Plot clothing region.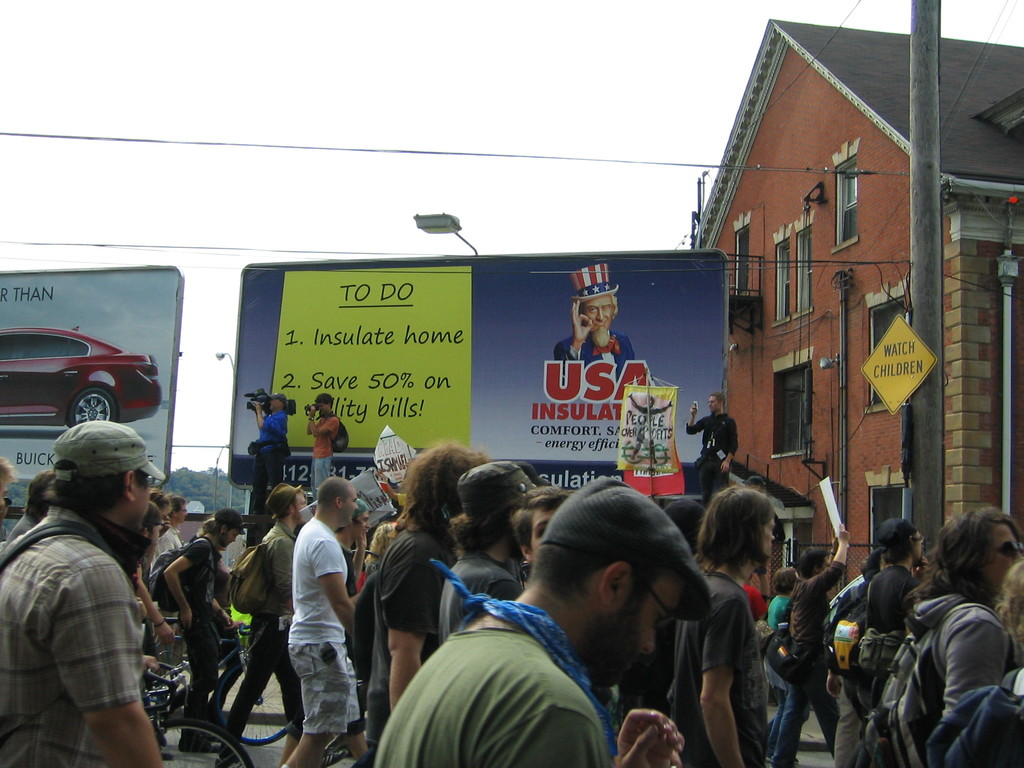
Plotted at Rect(236, 383, 300, 514).
